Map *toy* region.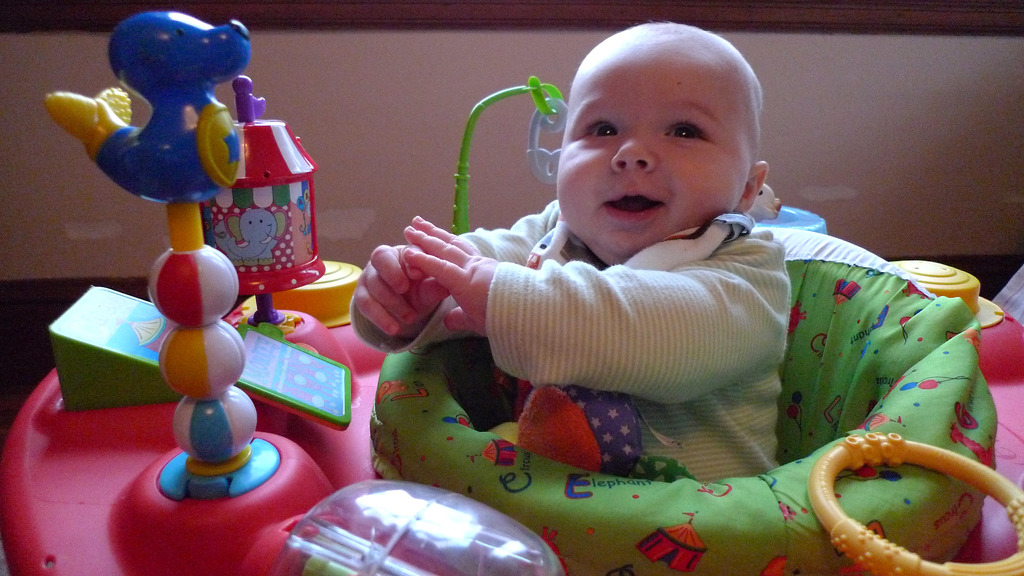
Mapped to l=890, t=260, r=1001, b=330.
